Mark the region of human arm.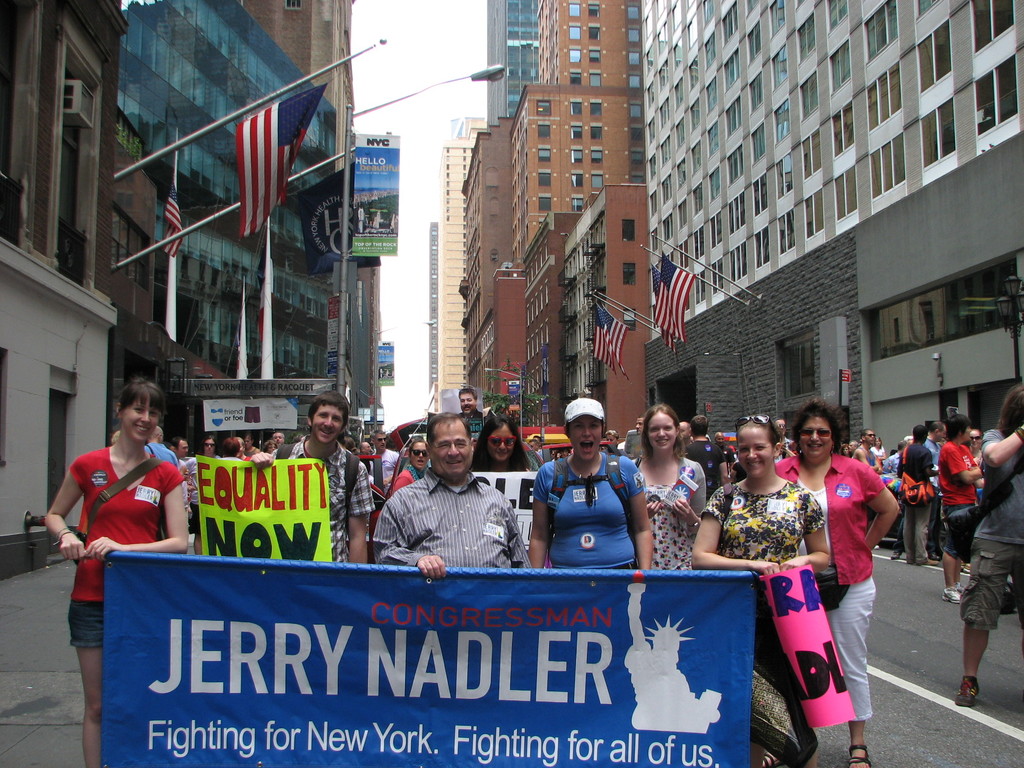
Region: region(80, 483, 178, 577).
